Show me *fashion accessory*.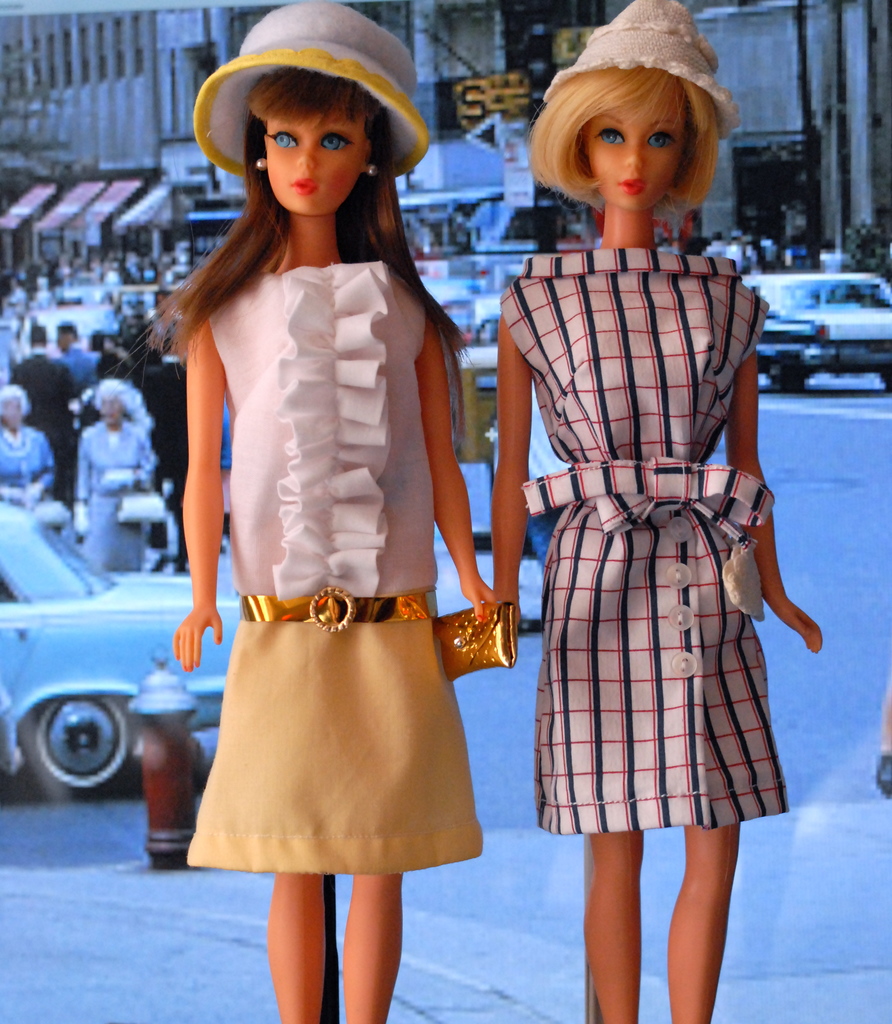
*fashion accessory* is here: 192:3:426:178.
